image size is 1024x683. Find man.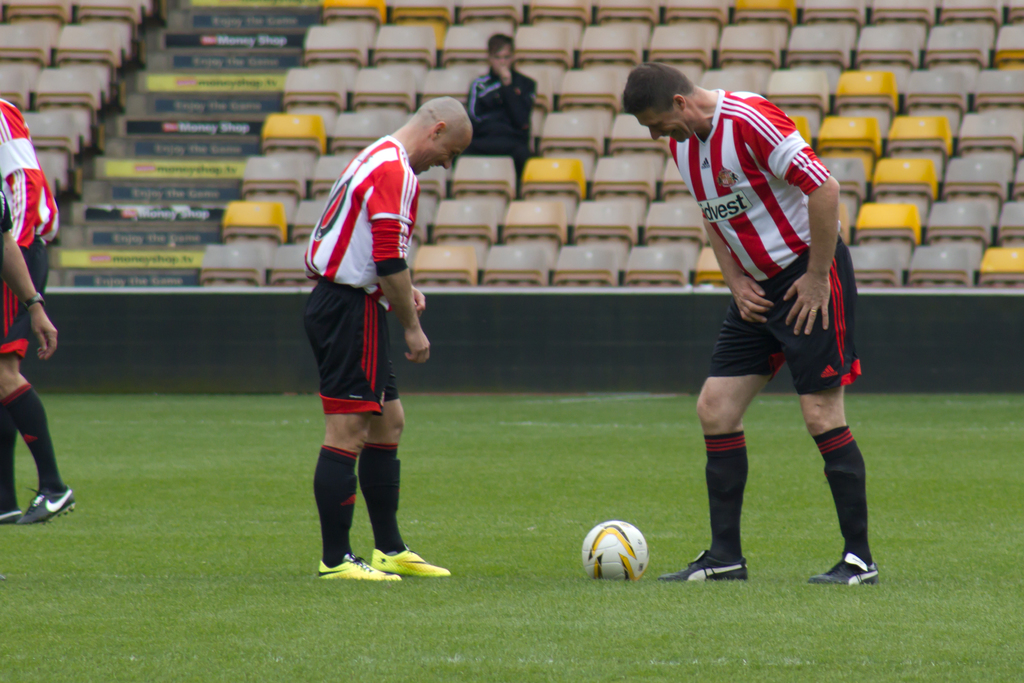
bbox=[465, 31, 535, 162].
